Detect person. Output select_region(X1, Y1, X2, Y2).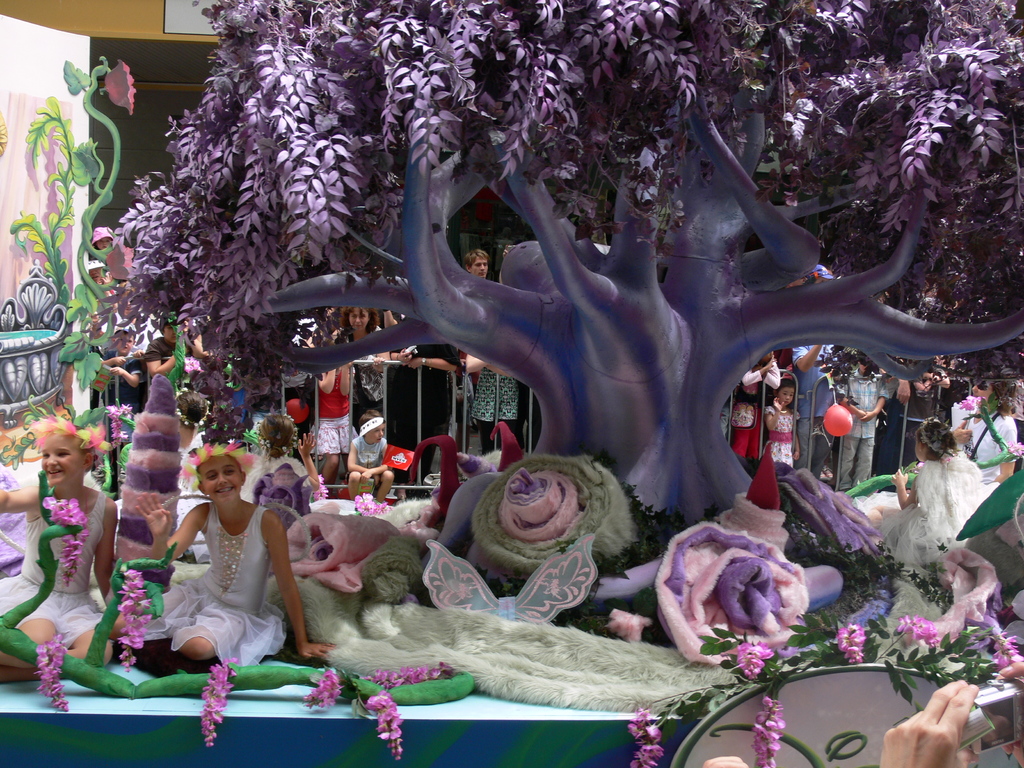
select_region(349, 409, 396, 500).
